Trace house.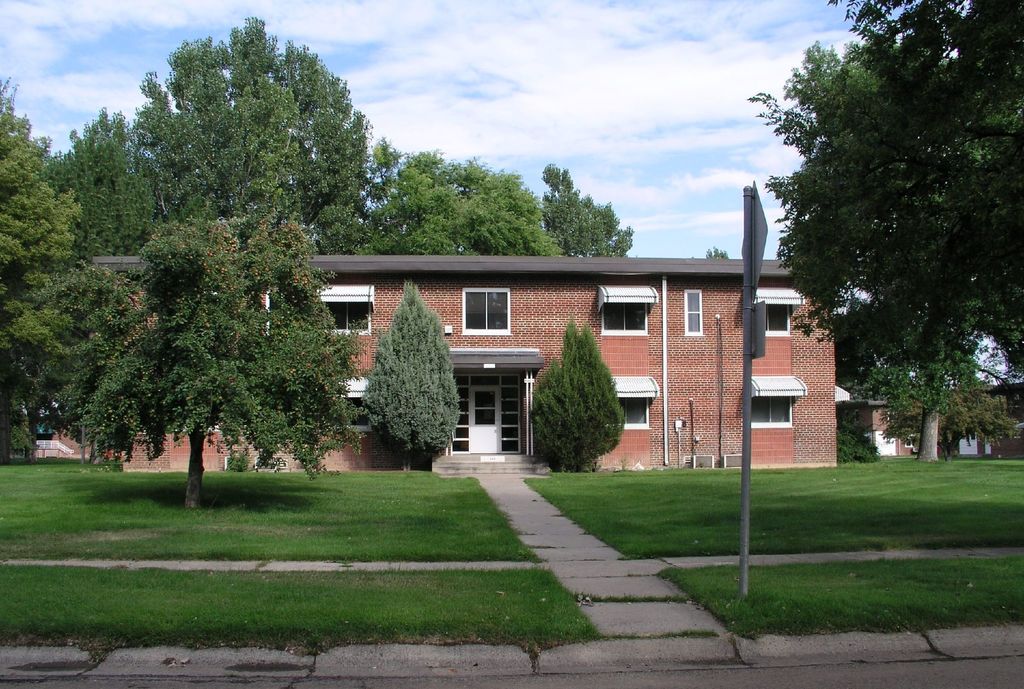
Traced to bbox=[28, 254, 854, 469].
